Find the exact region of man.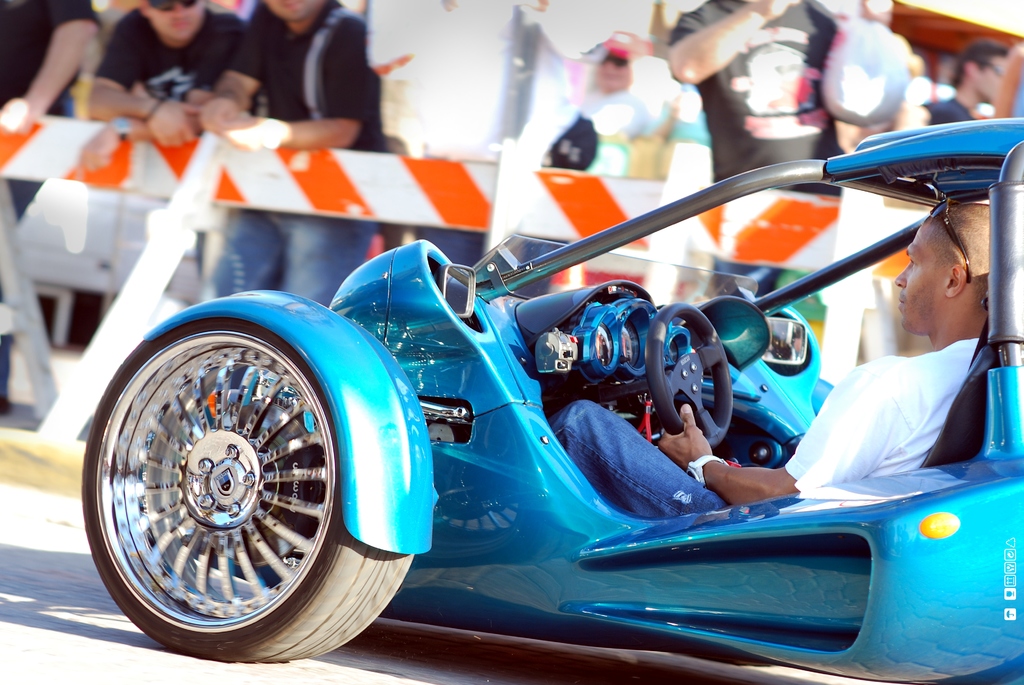
Exact region: (666,0,842,304).
